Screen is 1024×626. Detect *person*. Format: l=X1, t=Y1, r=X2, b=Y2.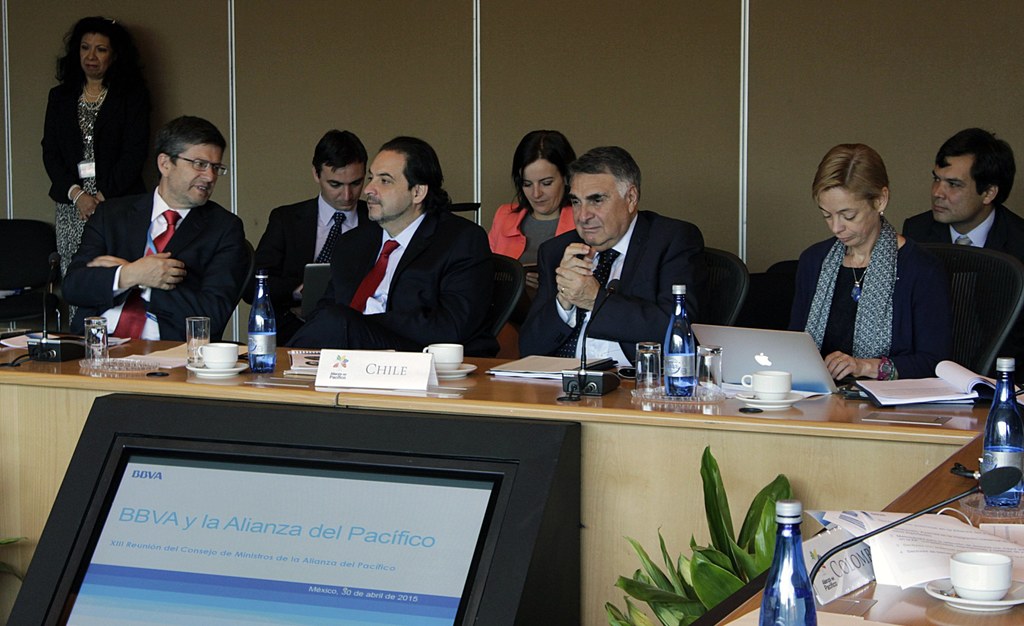
l=61, t=113, r=252, b=338.
